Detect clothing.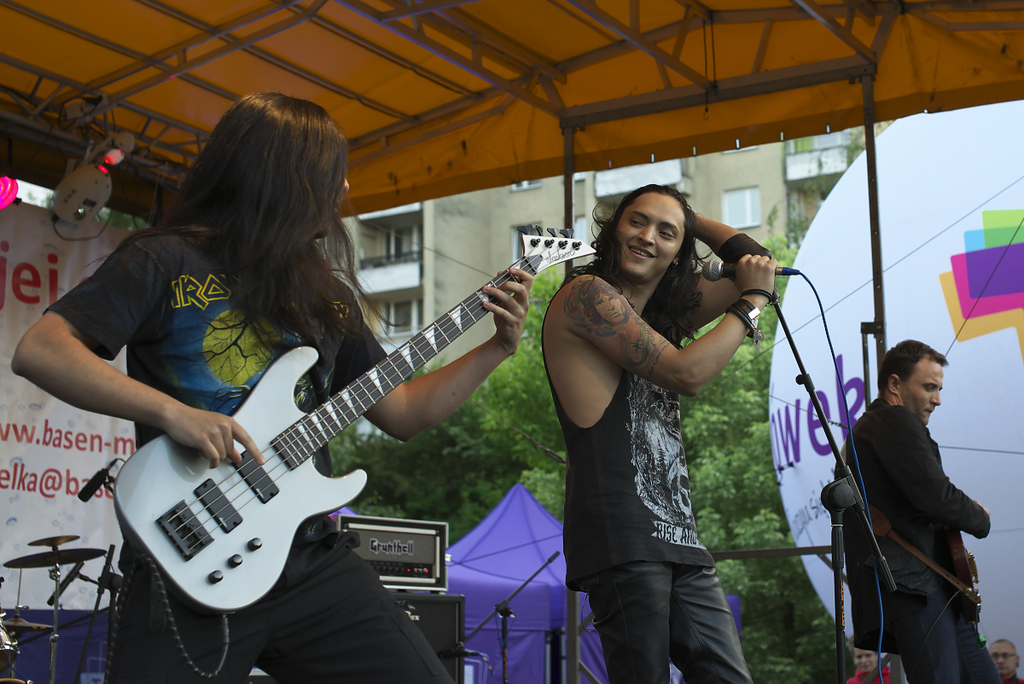
Detected at [16, 223, 479, 683].
